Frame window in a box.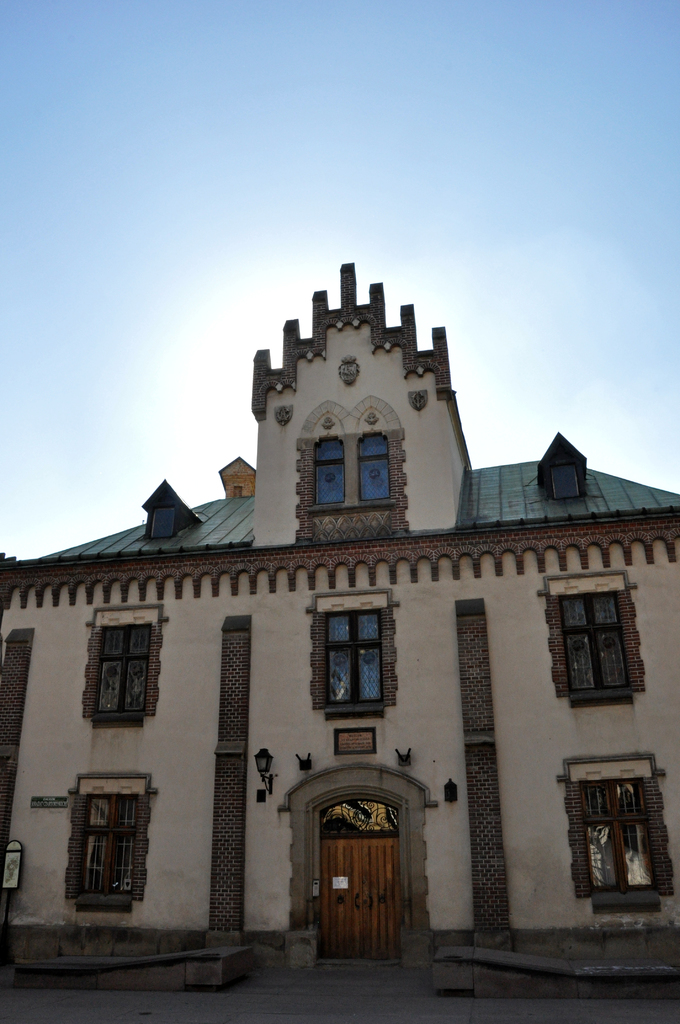
detection(73, 781, 140, 915).
